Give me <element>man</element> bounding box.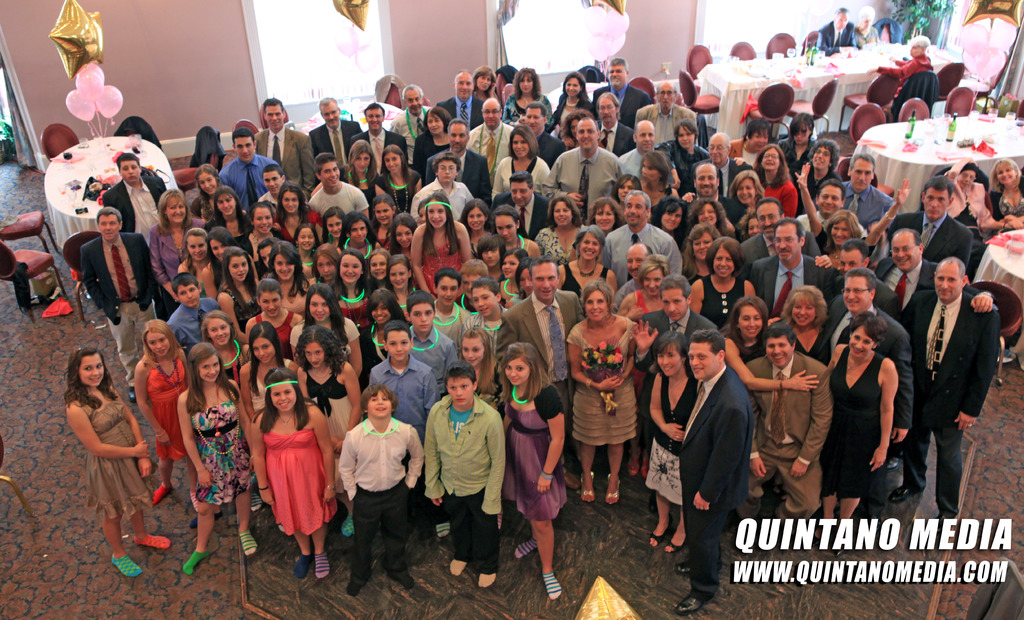
box(893, 254, 1003, 535).
